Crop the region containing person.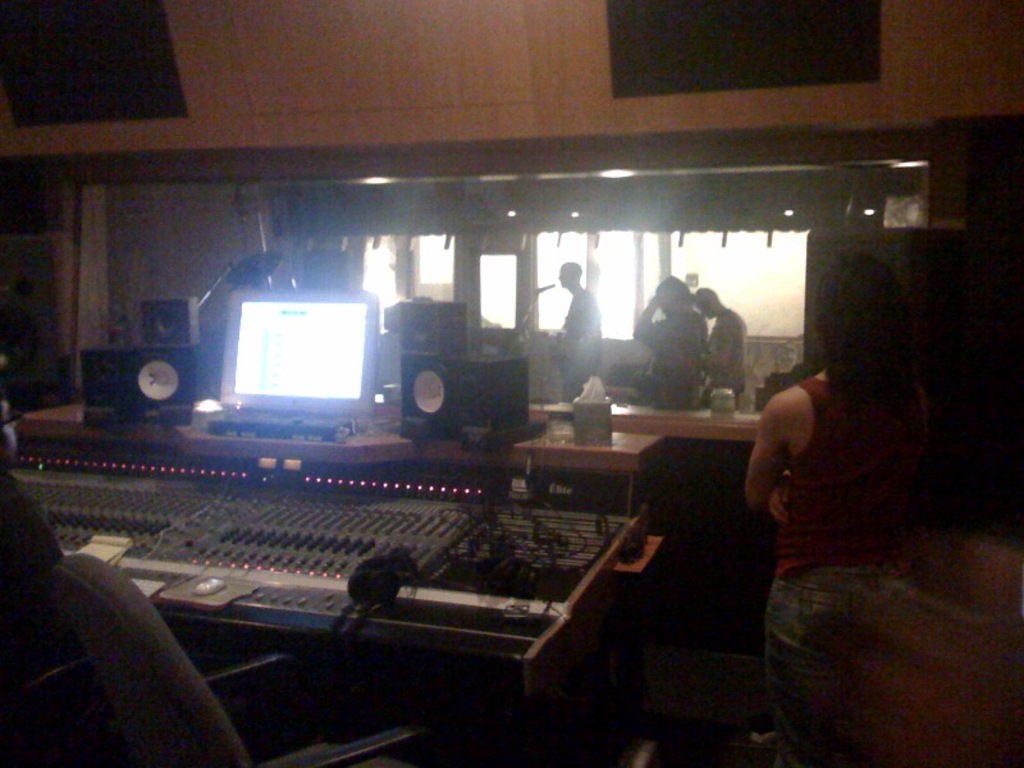
Crop region: box=[736, 253, 960, 700].
